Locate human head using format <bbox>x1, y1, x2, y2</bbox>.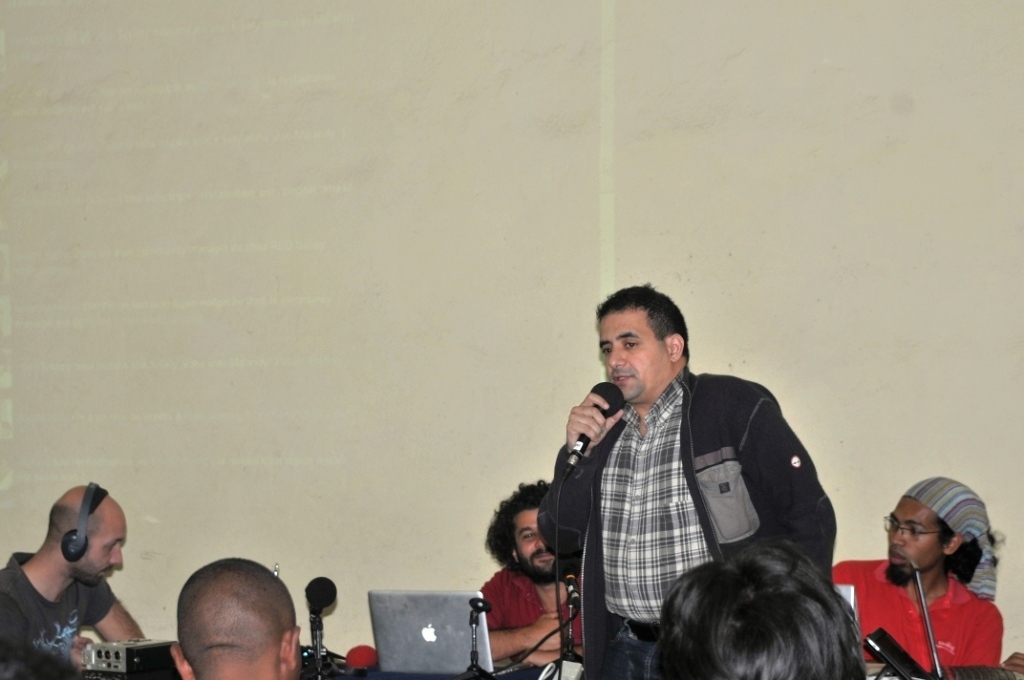
<bbox>661, 542, 866, 679</bbox>.
